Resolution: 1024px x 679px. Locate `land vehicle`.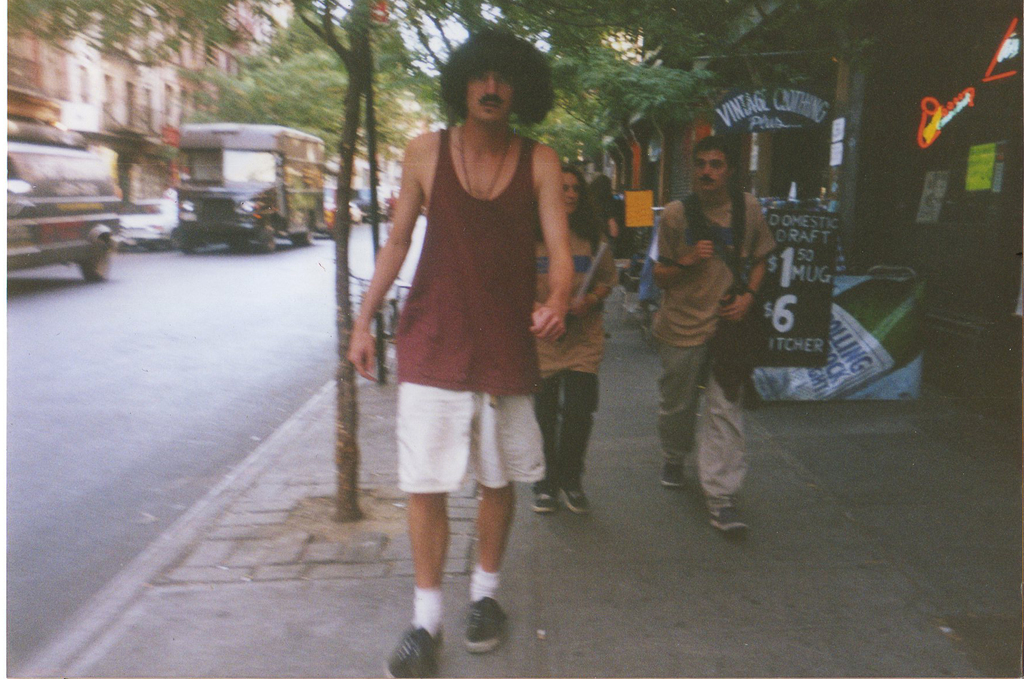
(385,185,403,220).
